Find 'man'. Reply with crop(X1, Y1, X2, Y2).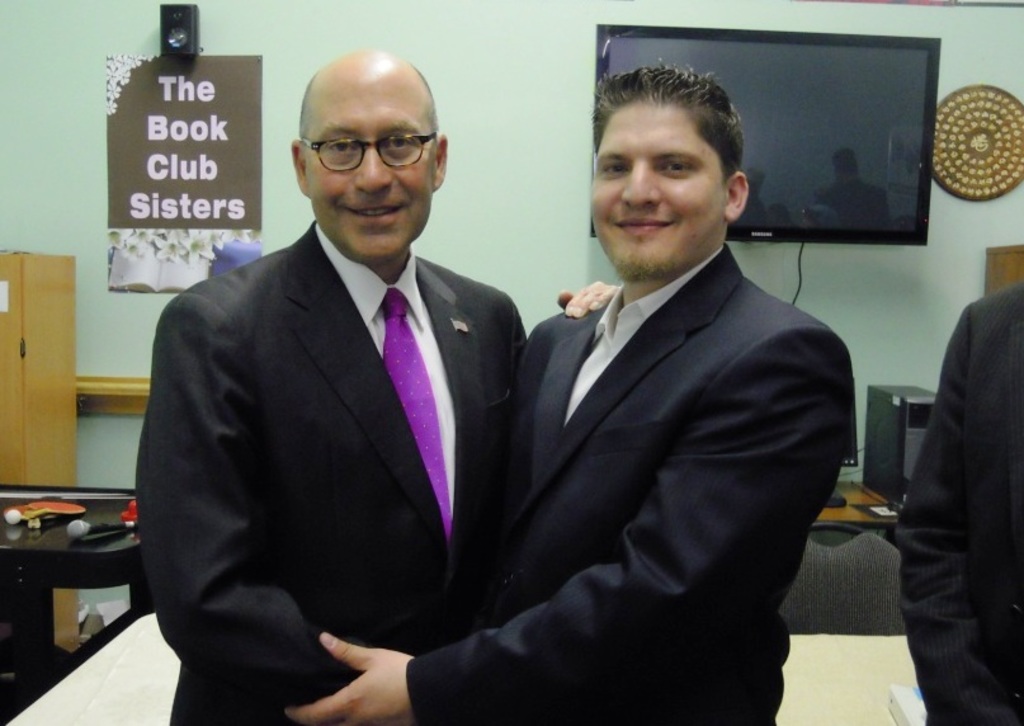
crop(277, 55, 857, 725).
